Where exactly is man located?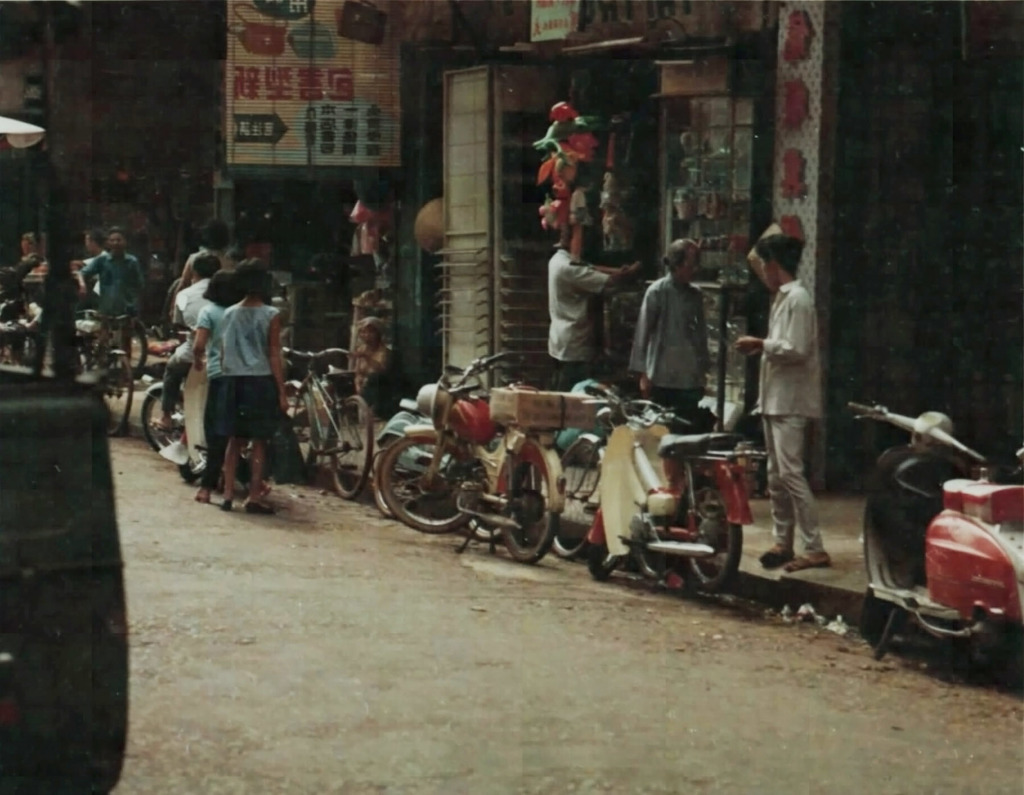
Its bounding box is crop(744, 220, 847, 577).
